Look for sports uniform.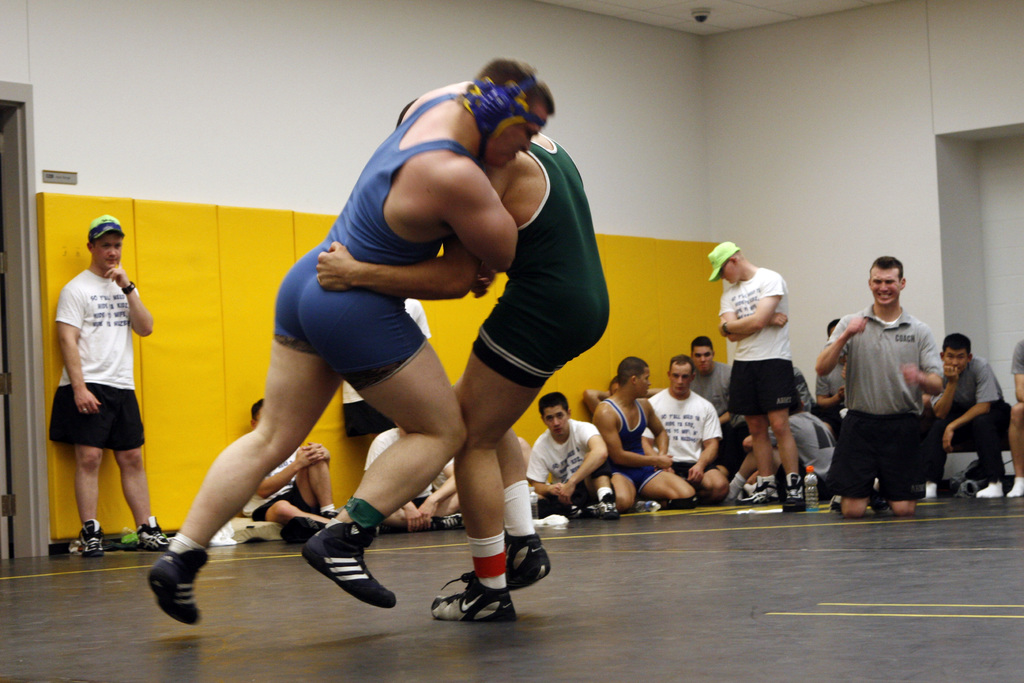
Found: <bbox>521, 408, 614, 514</bbox>.
